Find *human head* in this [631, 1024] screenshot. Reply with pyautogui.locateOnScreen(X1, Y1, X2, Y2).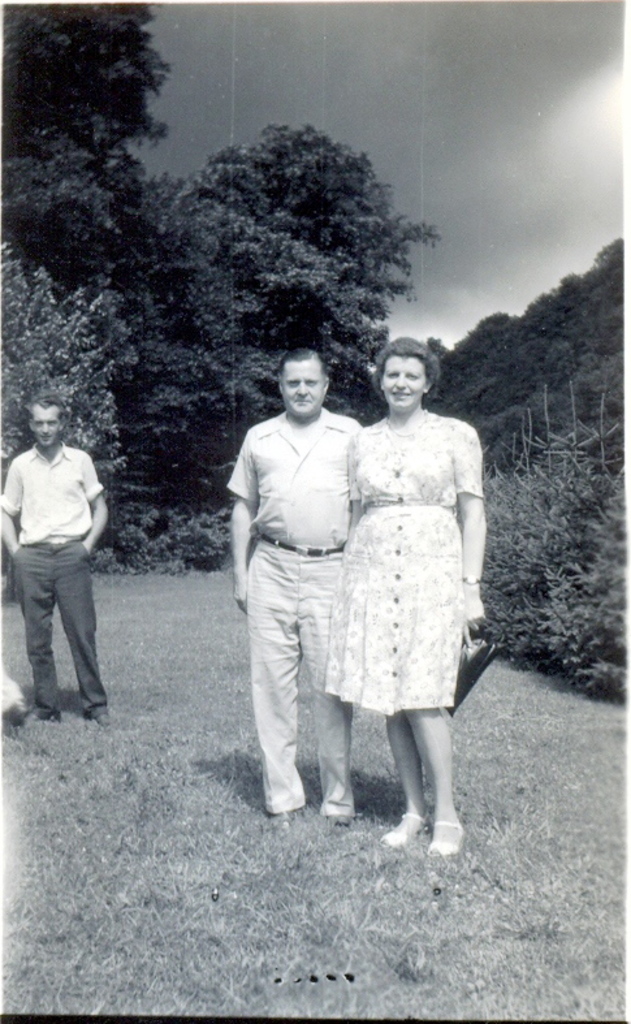
pyautogui.locateOnScreen(25, 392, 60, 458).
